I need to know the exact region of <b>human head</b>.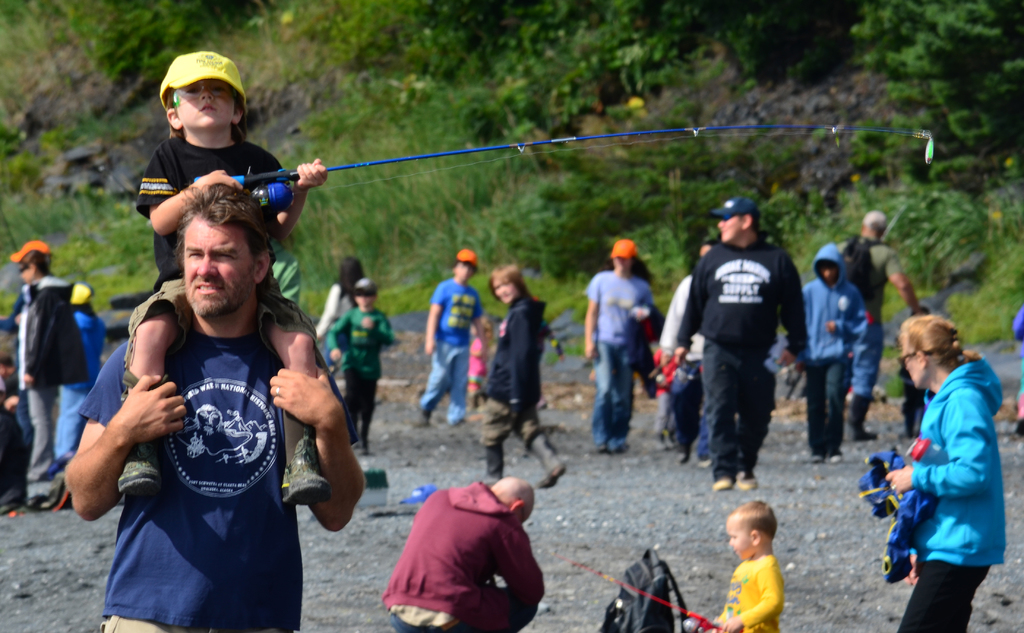
Region: 174,183,271,318.
